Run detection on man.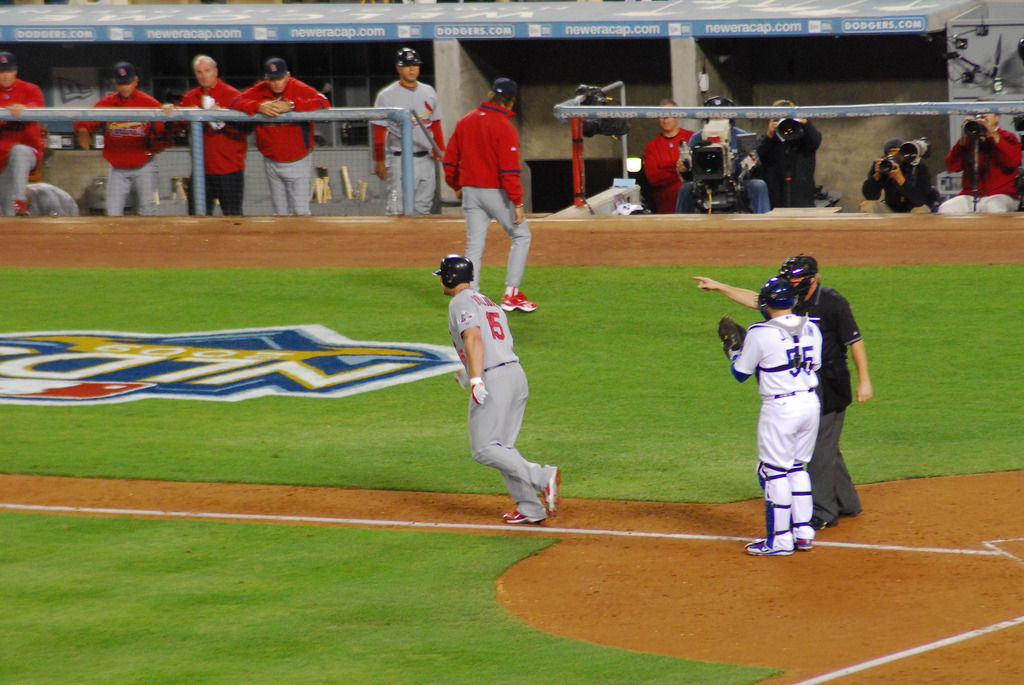
Result: locate(867, 141, 939, 210).
